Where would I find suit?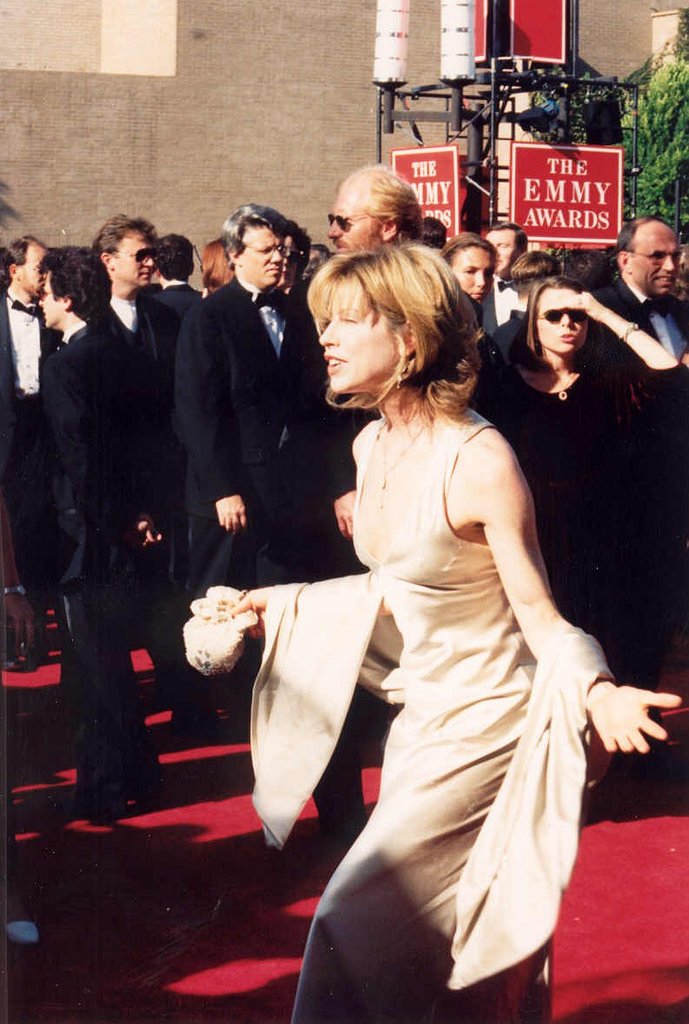
At x1=96, y1=296, x2=178, y2=659.
